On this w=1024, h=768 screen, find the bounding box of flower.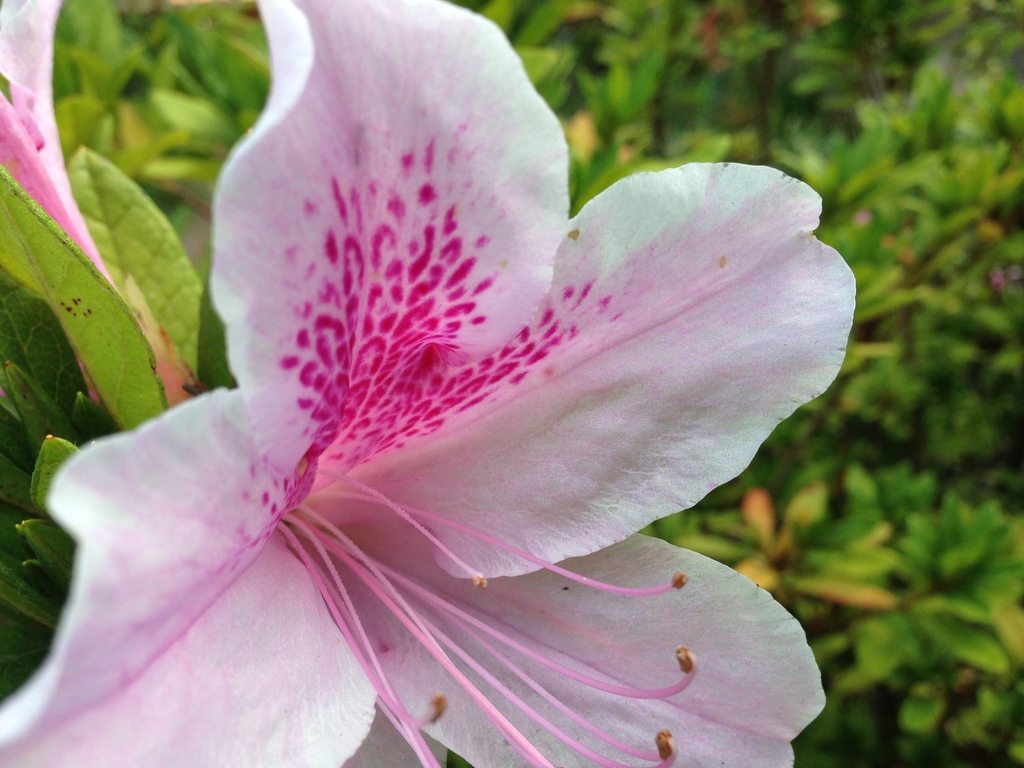
Bounding box: 43 21 873 748.
